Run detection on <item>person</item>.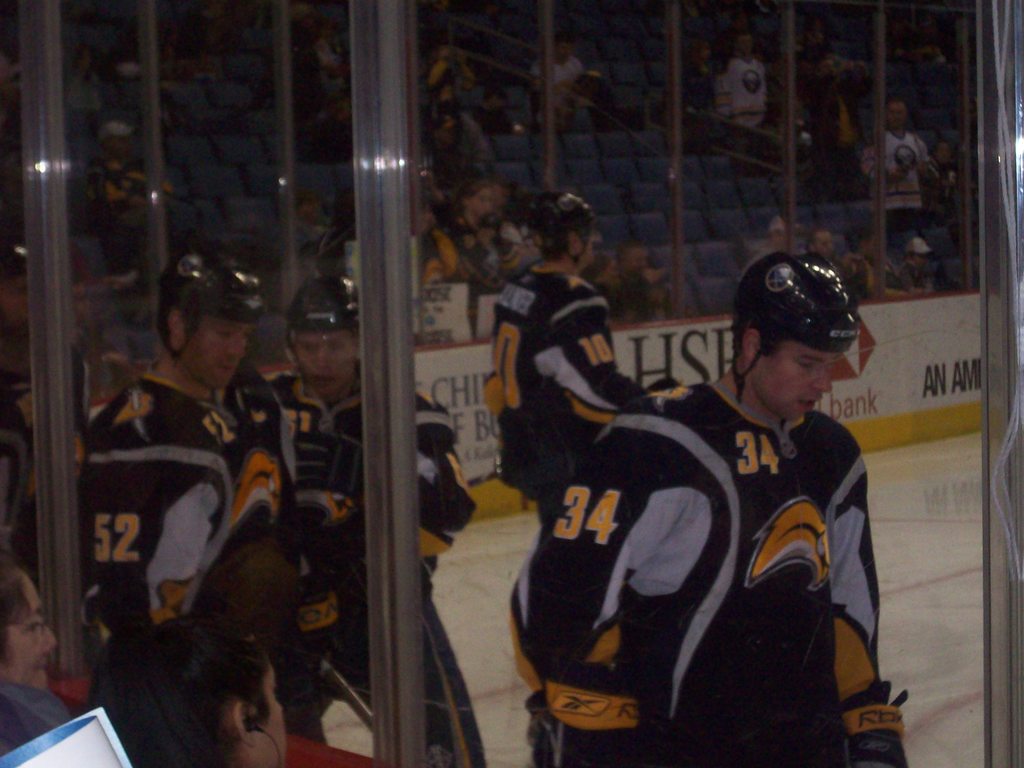
Result: x1=79, y1=256, x2=268, y2=647.
